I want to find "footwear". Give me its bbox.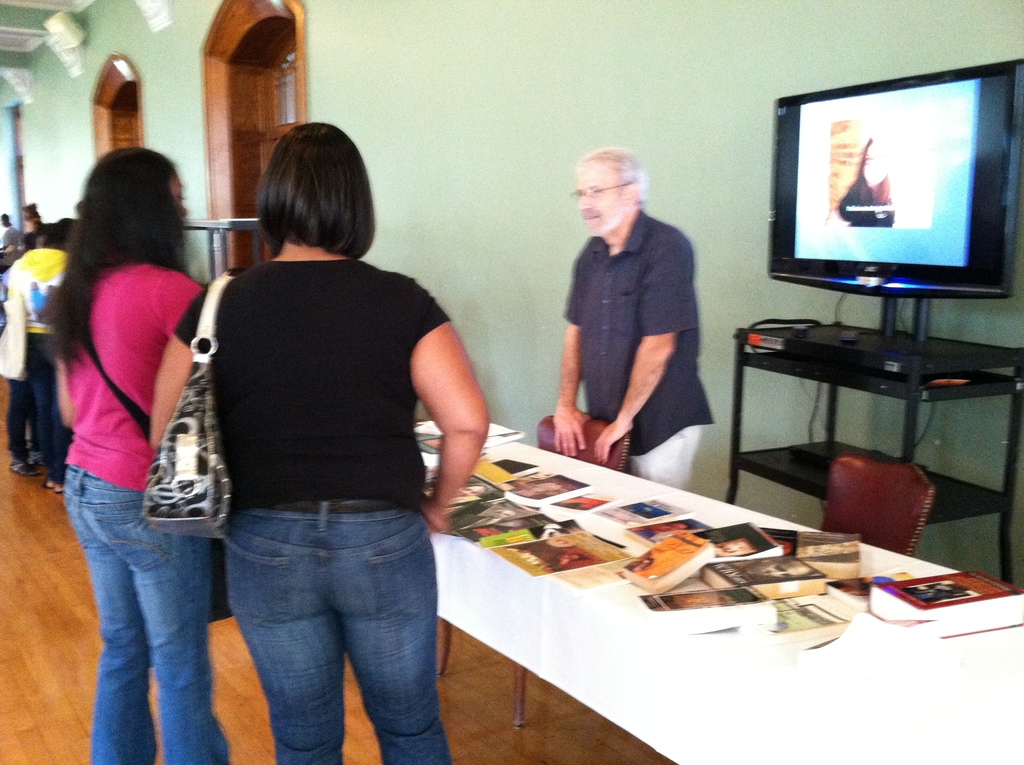
<box>4,457,39,478</box>.
